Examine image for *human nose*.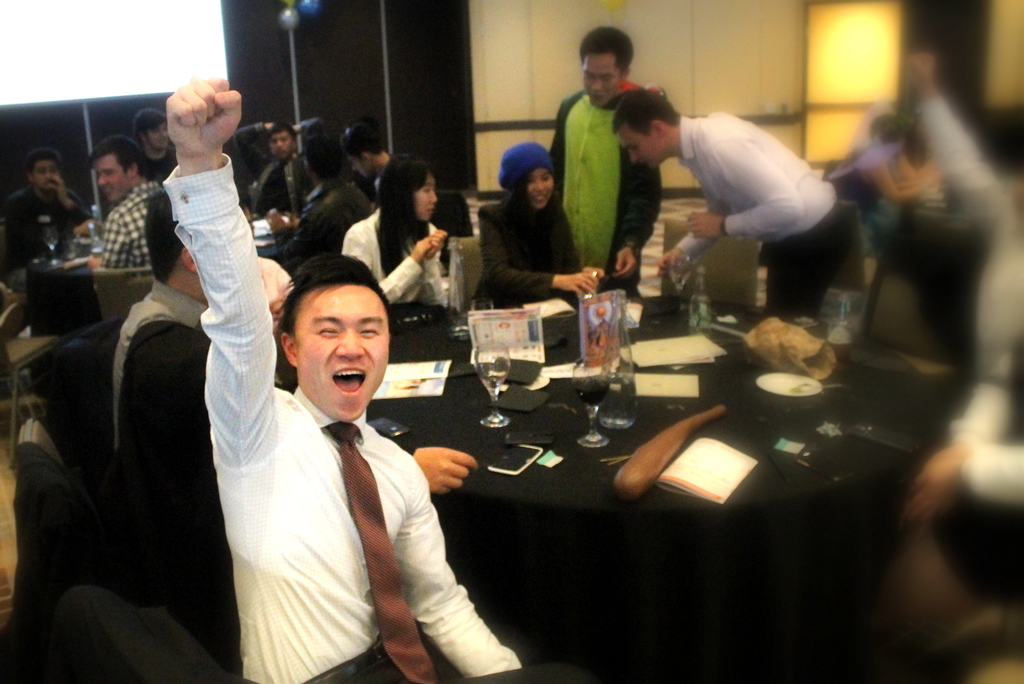
Examination result: l=535, t=182, r=541, b=189.
